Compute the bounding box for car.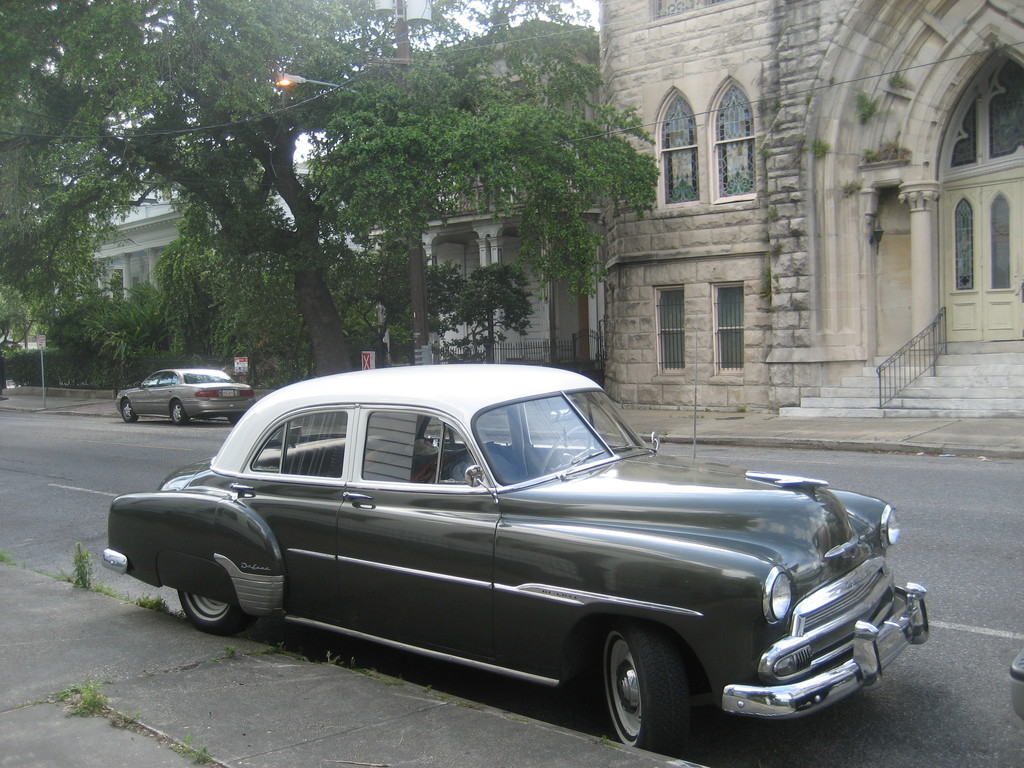
rect(114, 371, 256, 425).
